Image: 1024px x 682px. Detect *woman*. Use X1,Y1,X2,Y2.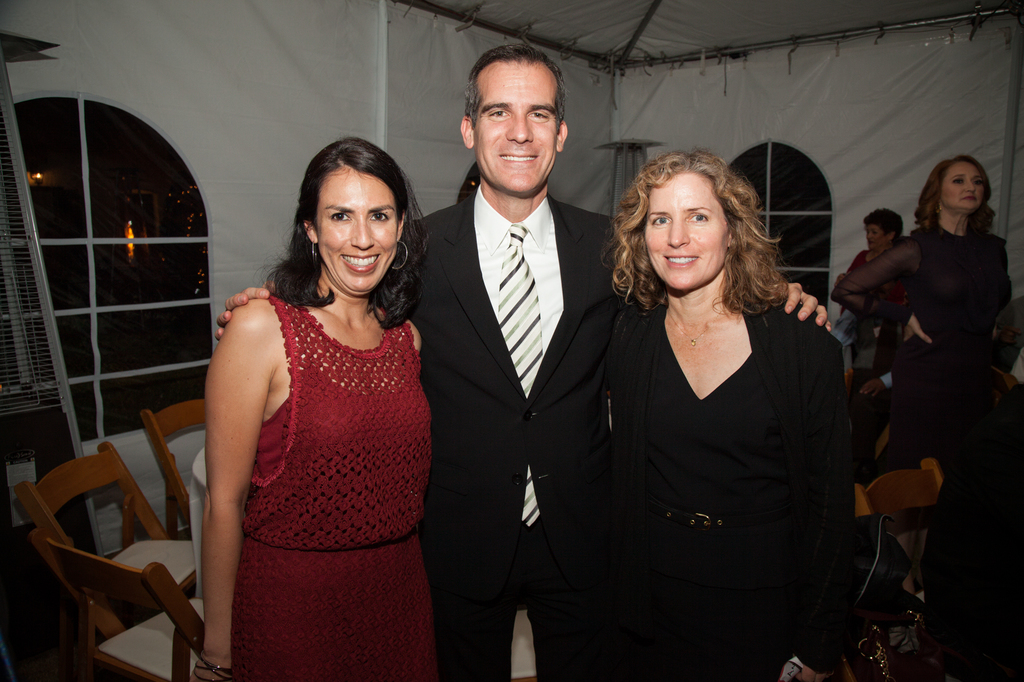
592,143,842,681.
